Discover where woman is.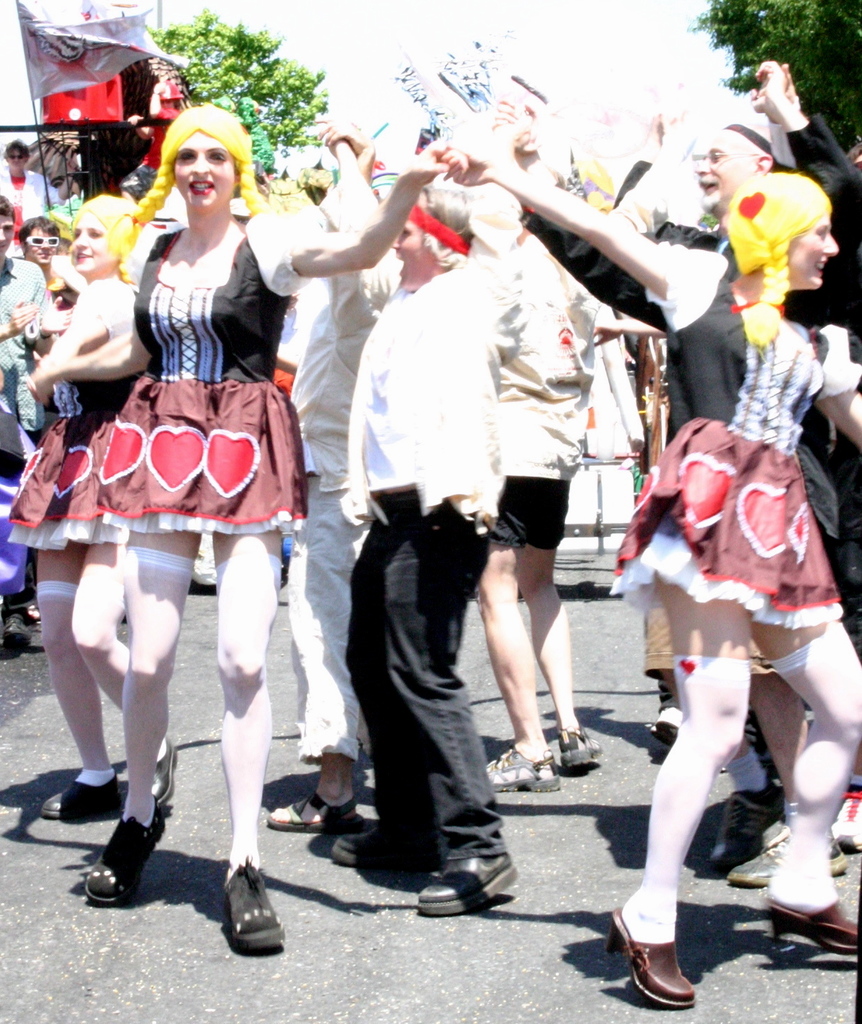
Discovered at [x1=90, y1=103, x2=442, y2=952].
